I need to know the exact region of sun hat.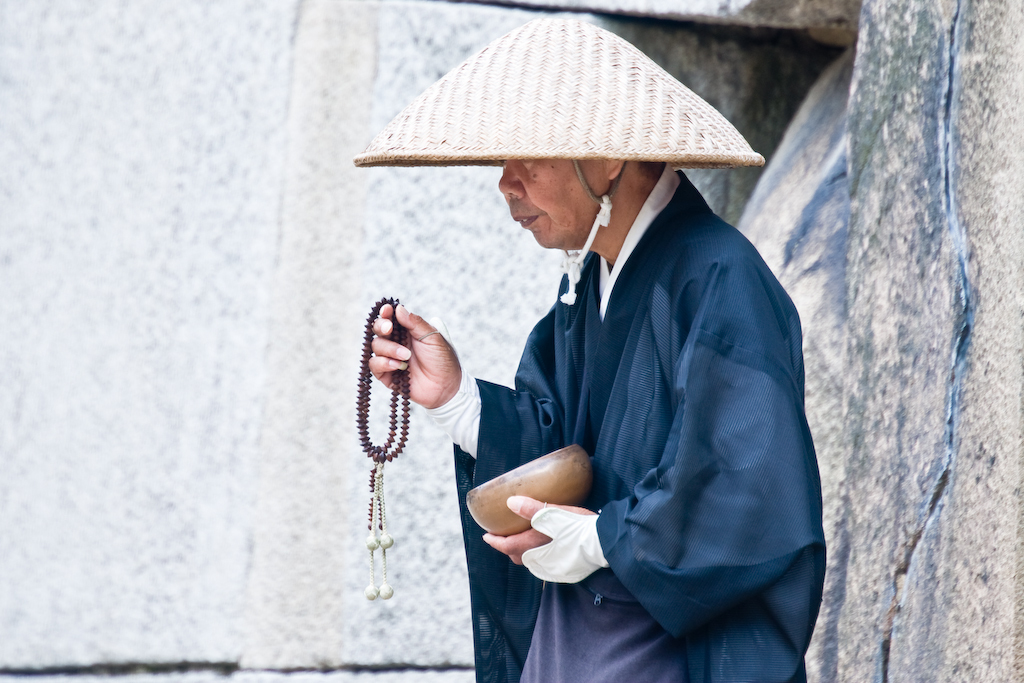
Region: 352:16:774:272.
